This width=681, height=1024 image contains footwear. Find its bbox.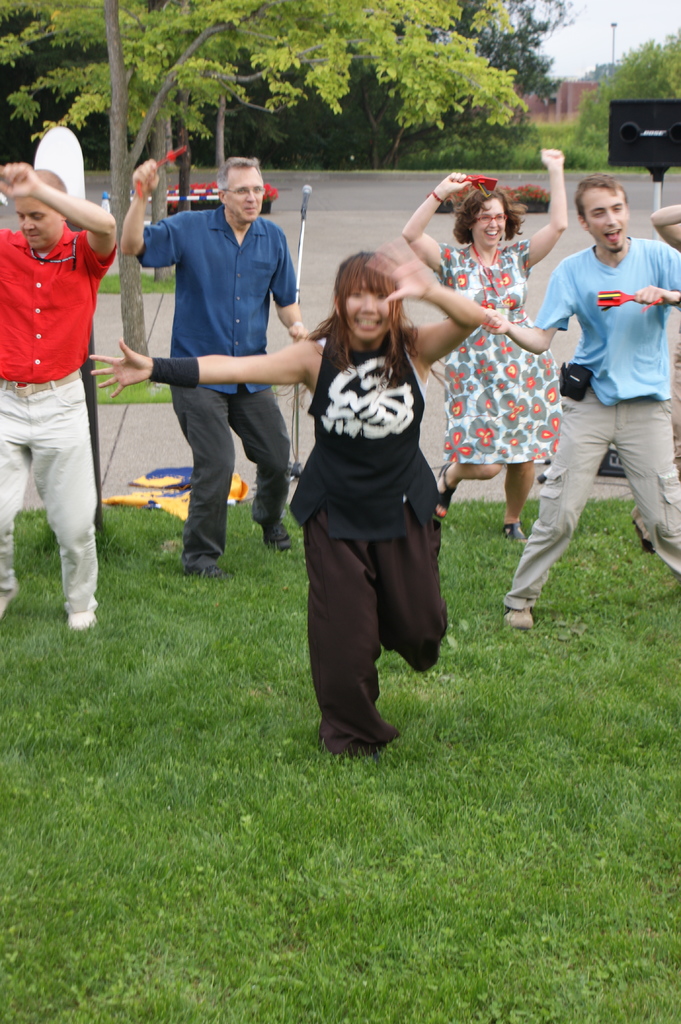
{"x1": 0, "y1": 579, "x2": 17, "y2": 614}.
